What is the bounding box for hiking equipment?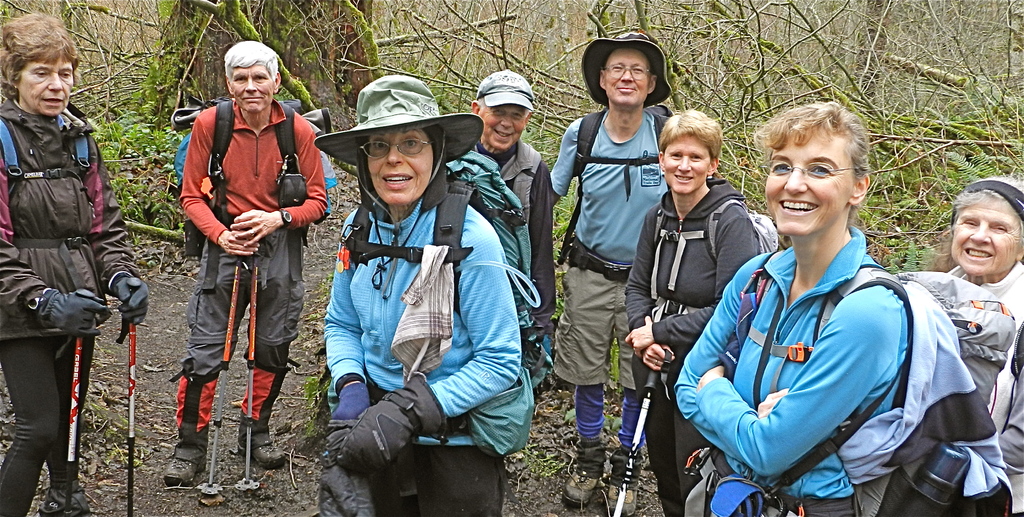
<bbox>68, 283, 101, 516</bbox>.
